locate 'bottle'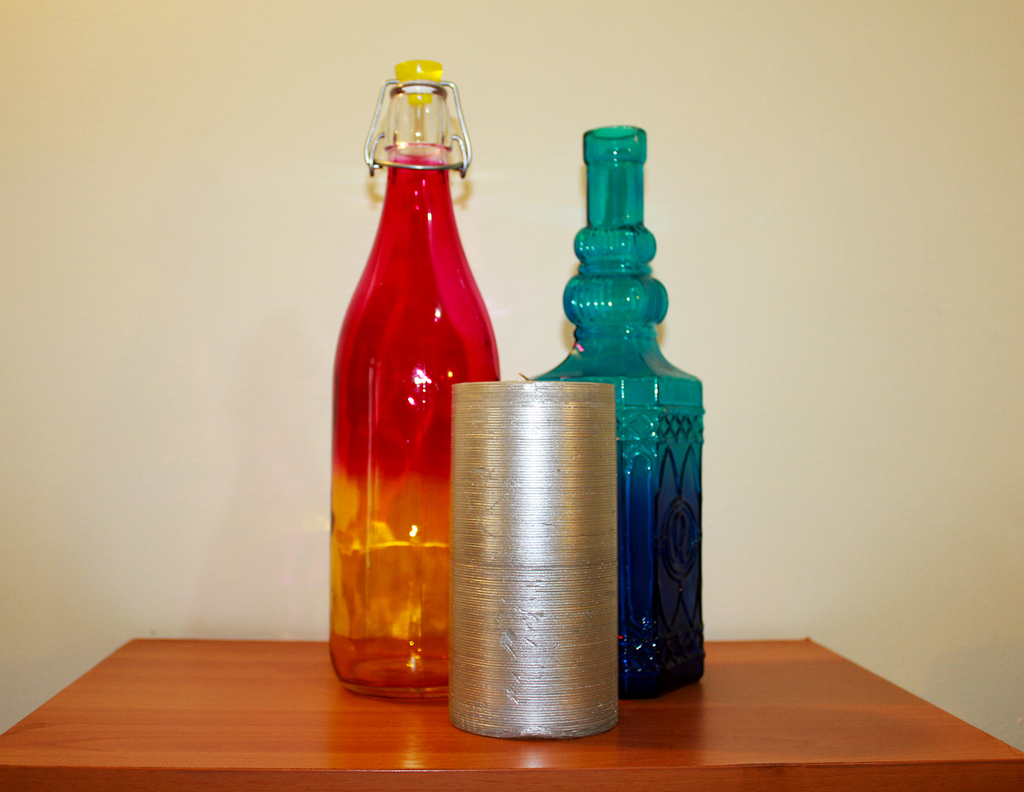
locate(326, 70, 501, 695)
